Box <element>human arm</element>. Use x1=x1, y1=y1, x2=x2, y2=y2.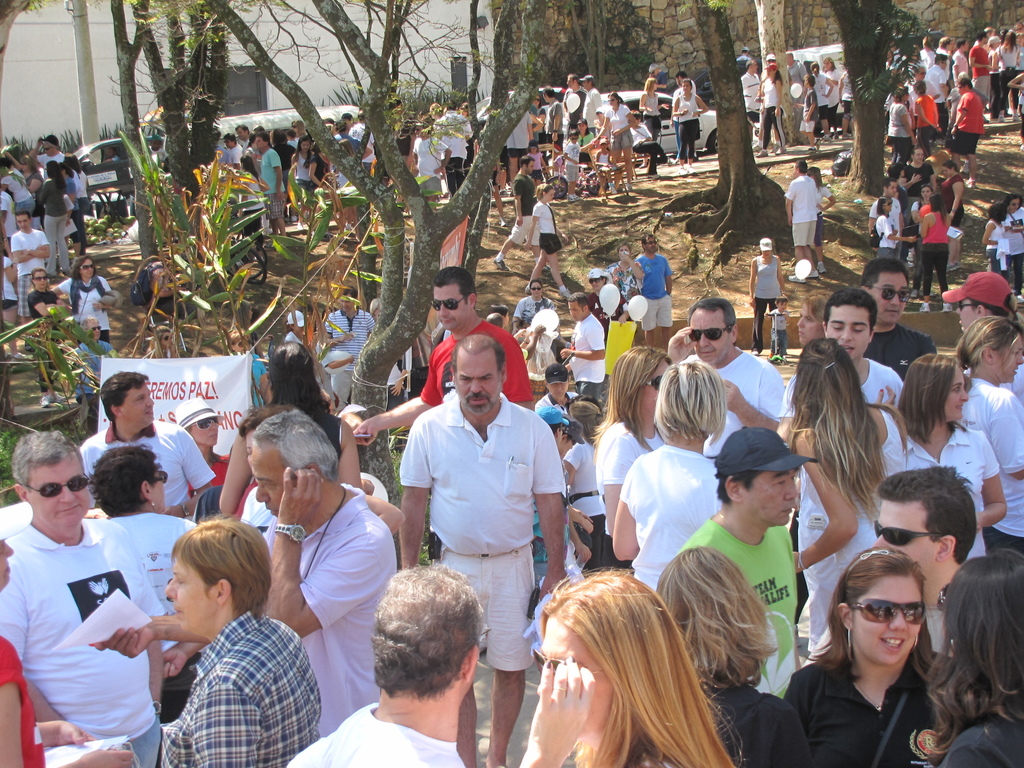
x1=911, y1=218, x2=929, y2=236.
